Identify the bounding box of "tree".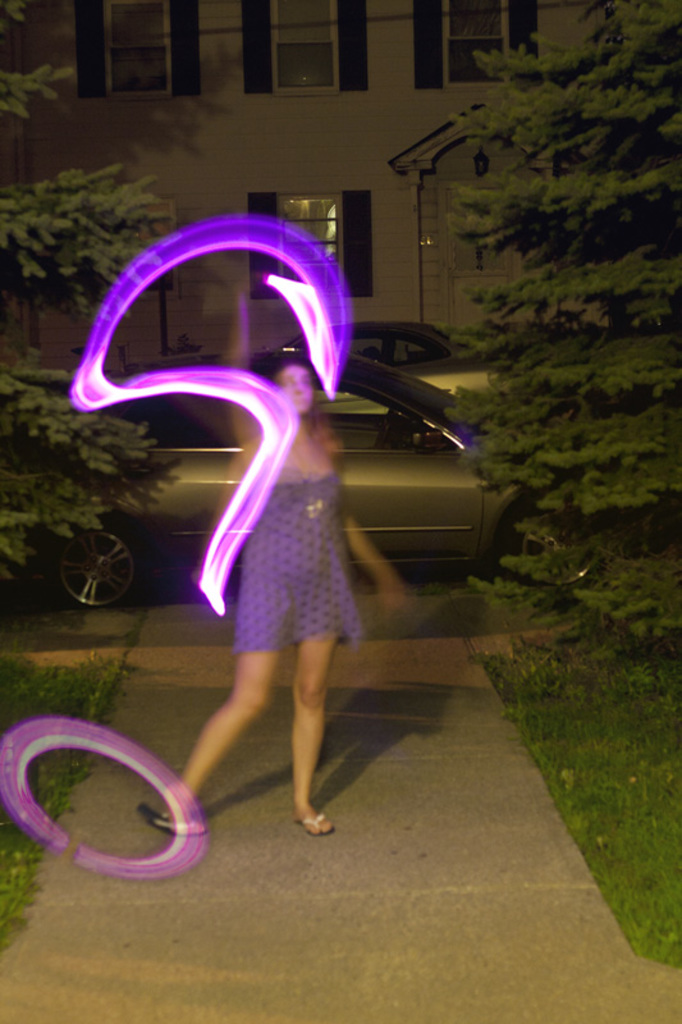
x1=444, y1=0, x2=681, y2=663.
